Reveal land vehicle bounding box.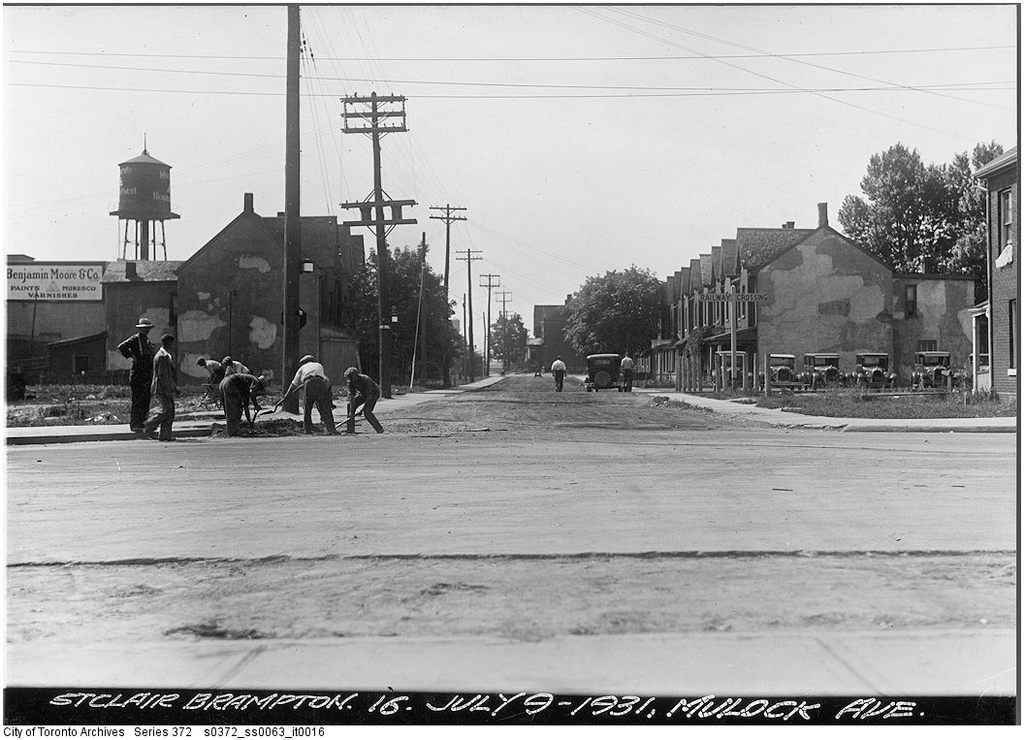
Revealed: BBox(800, 353, 850, 390).
